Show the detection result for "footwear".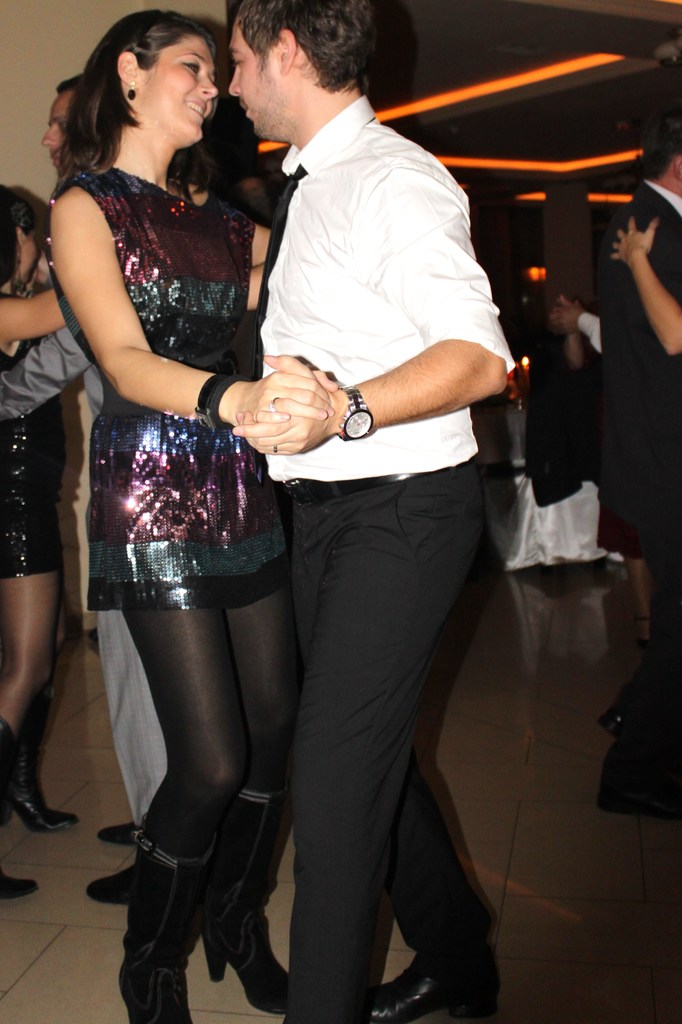
129:831:188:1023.
